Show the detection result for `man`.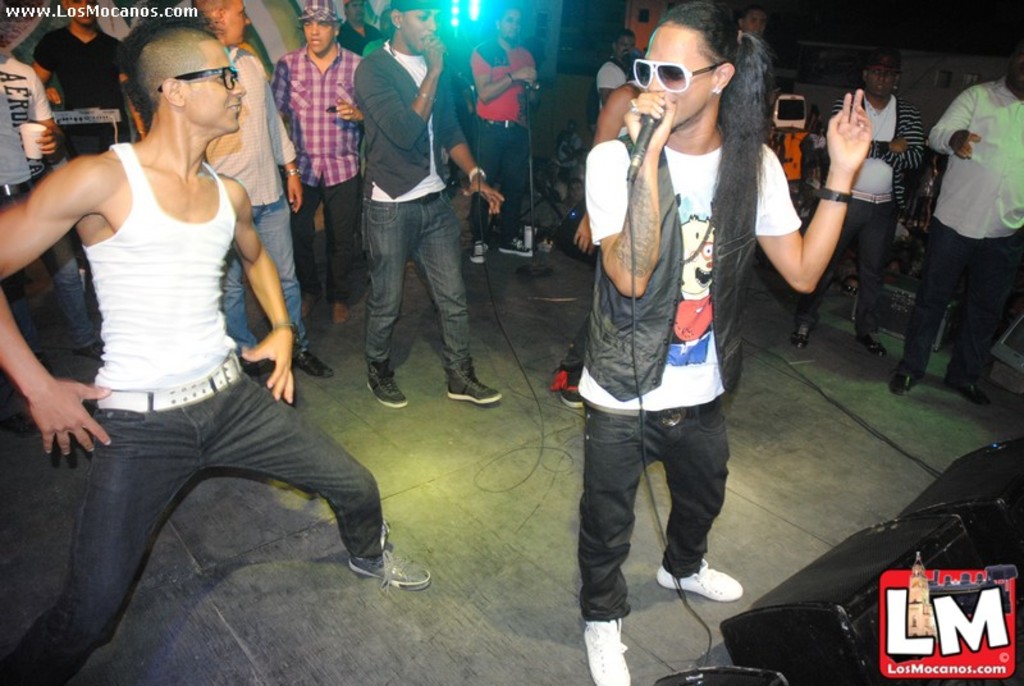
465 1 531 264.
